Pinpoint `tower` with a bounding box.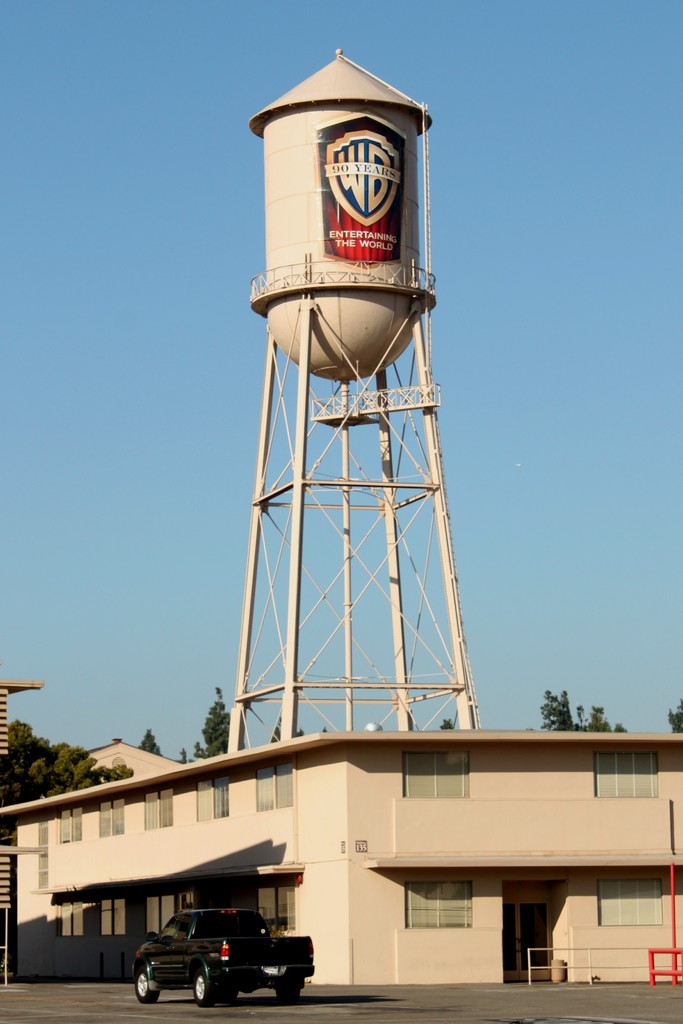
[left=226, top=47, right=481, bottom=757].
